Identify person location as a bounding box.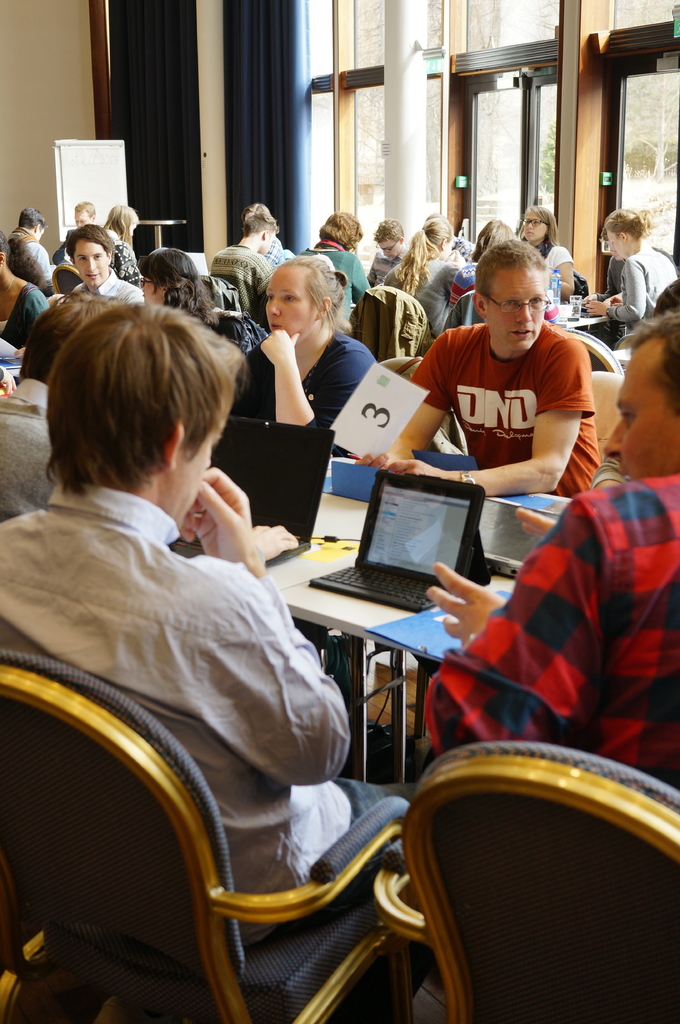
Rect(0, 294, 429, 956).
